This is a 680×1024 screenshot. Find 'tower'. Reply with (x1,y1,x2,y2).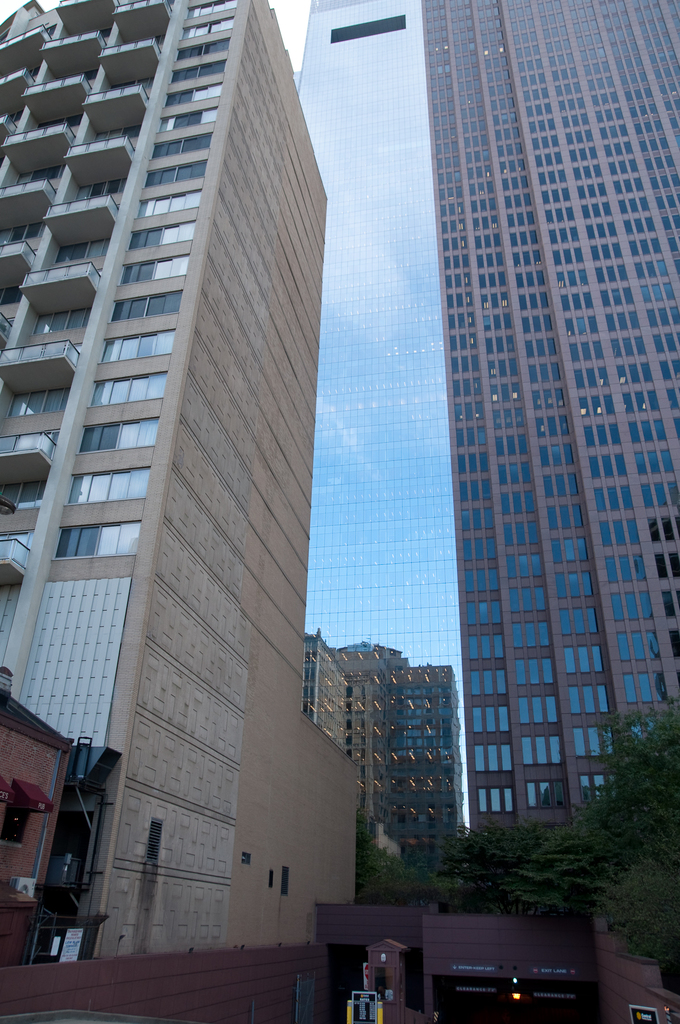
(283,0,674,860).
